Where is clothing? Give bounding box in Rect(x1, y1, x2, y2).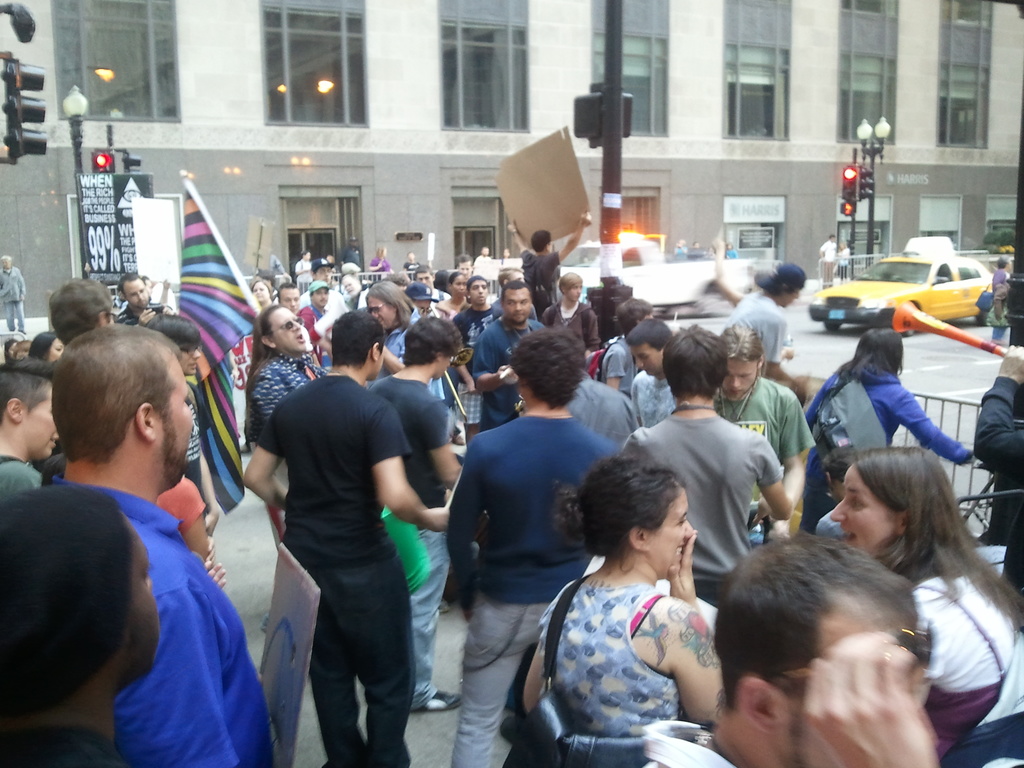
Rect(305, 305, 326, 375).
